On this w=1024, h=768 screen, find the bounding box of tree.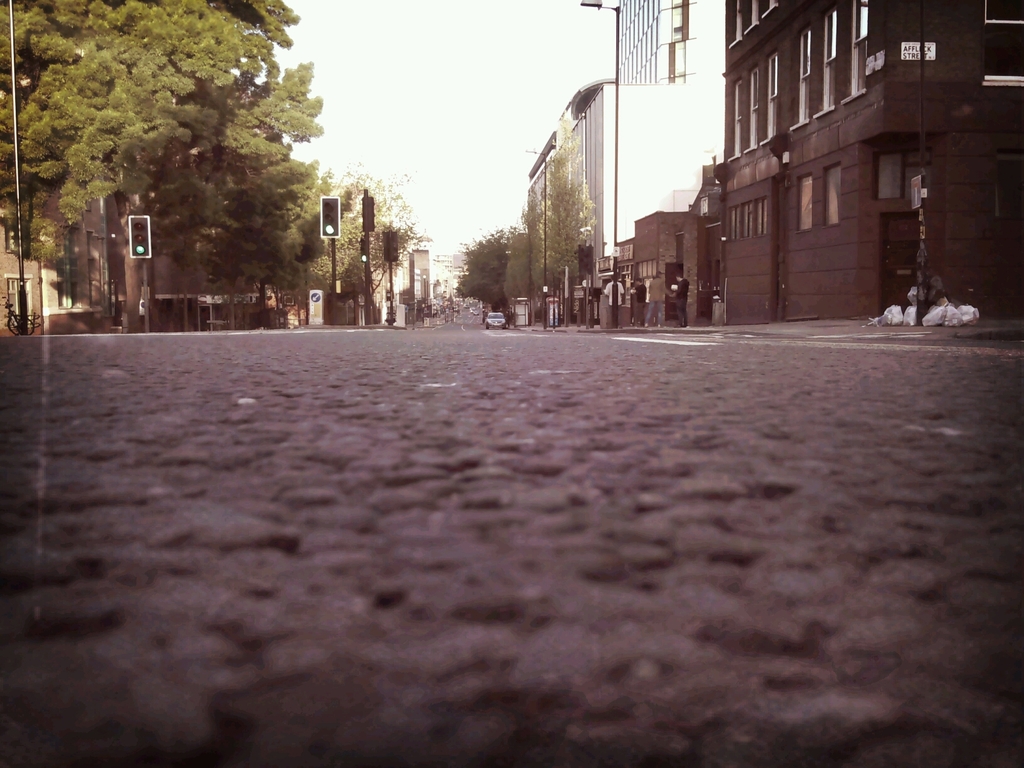
Bounding box: BBox(448, 220, 514, 322).
